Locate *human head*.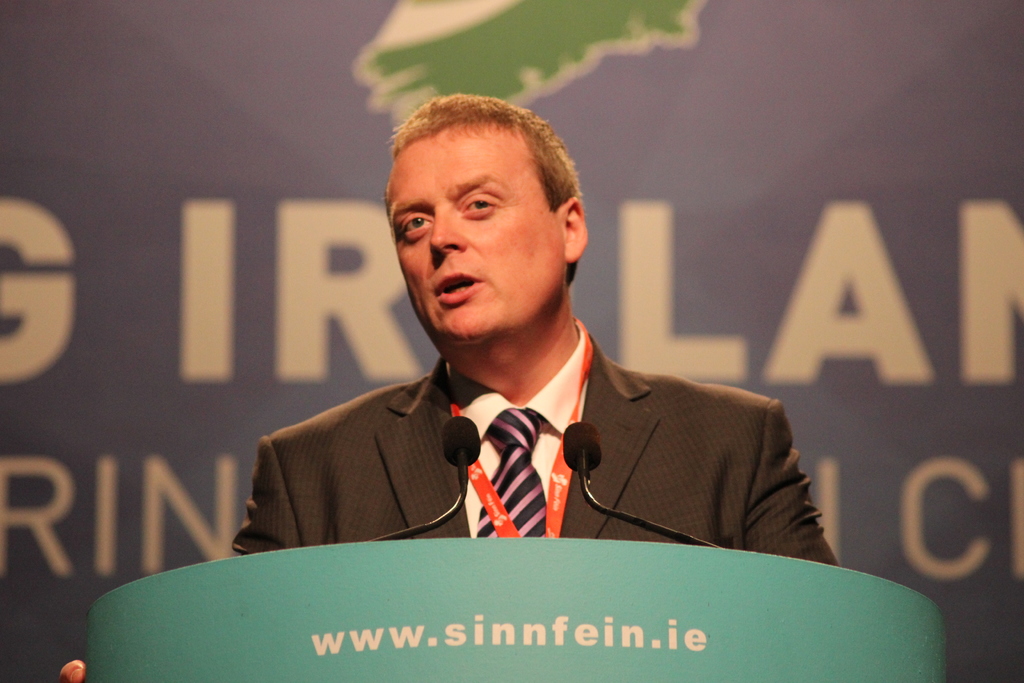
Bounding box: 381/86/594/332.
